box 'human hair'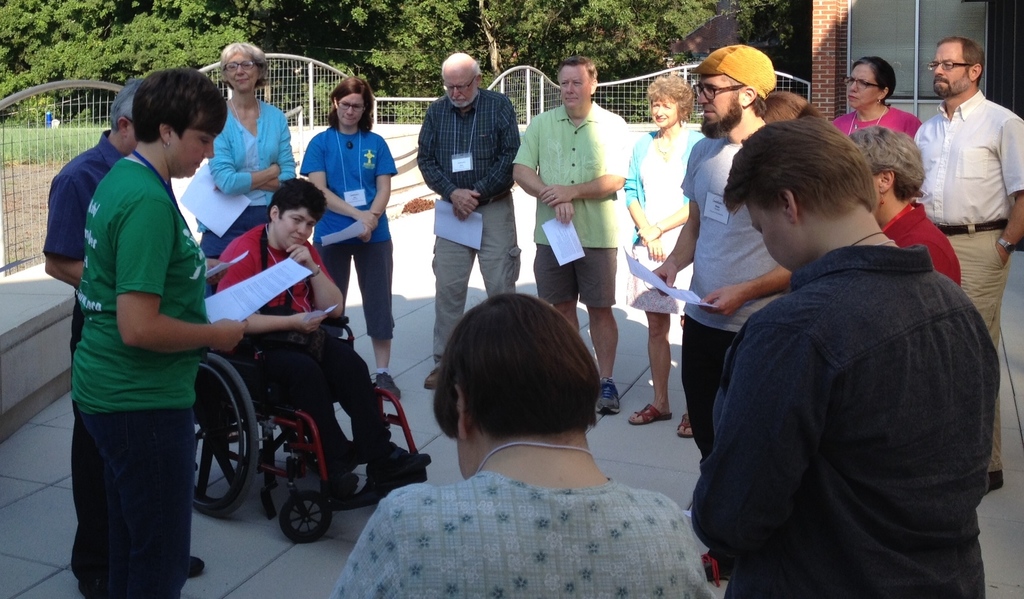
(849,123,926,202)
